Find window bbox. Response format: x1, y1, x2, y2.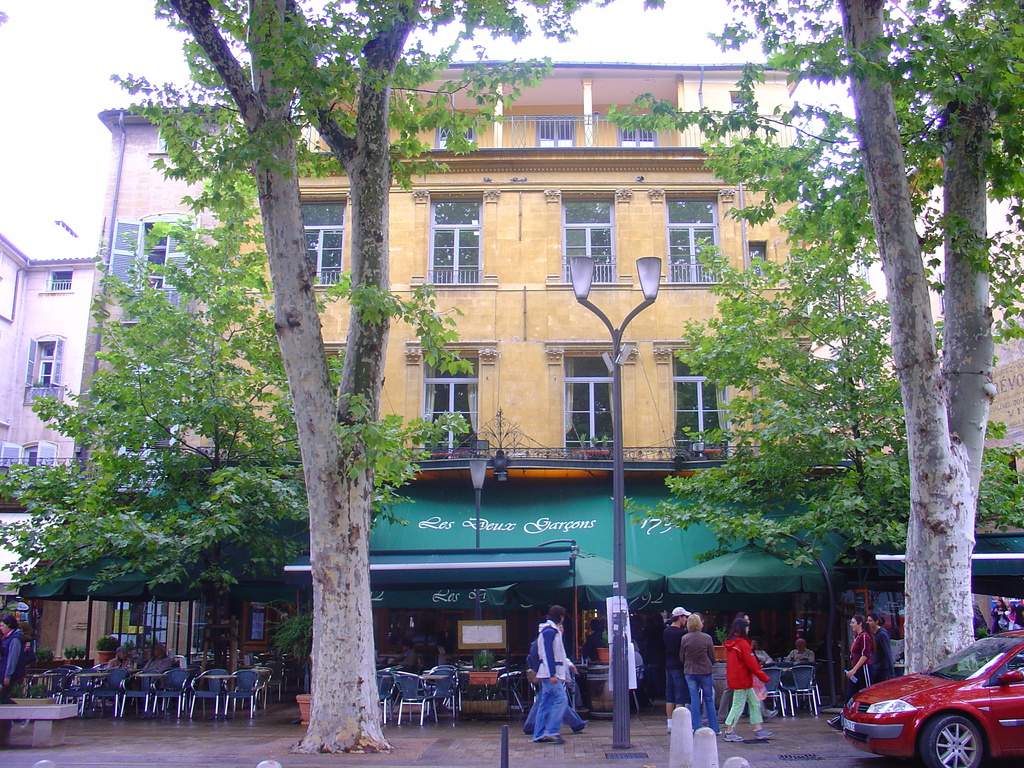
22, 335, 63, 387.
